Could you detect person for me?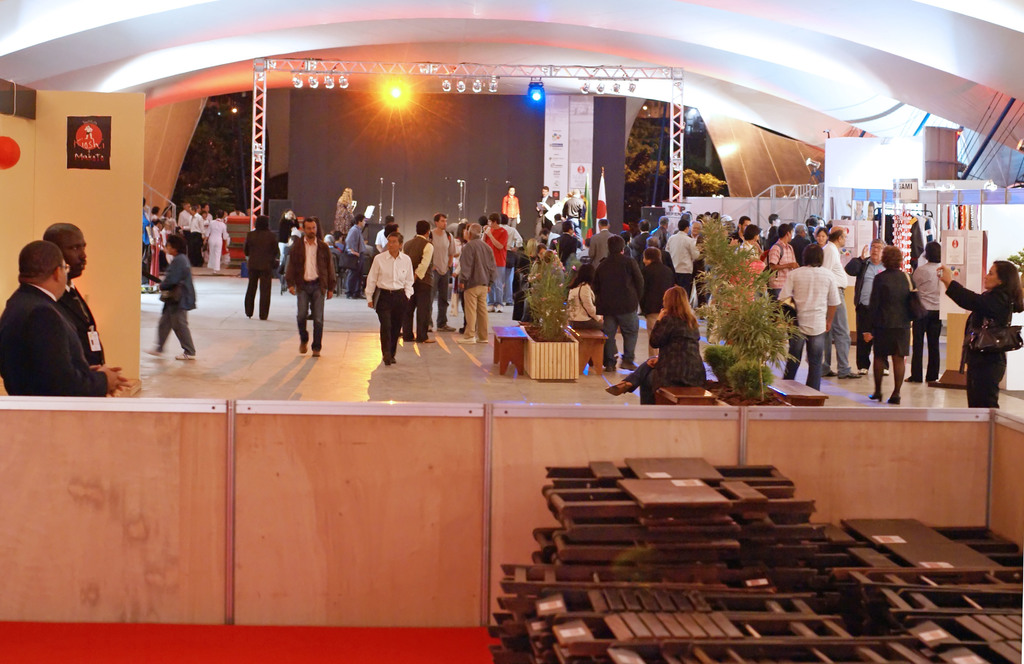
Detection result: box(630, 219, 653, 241).
